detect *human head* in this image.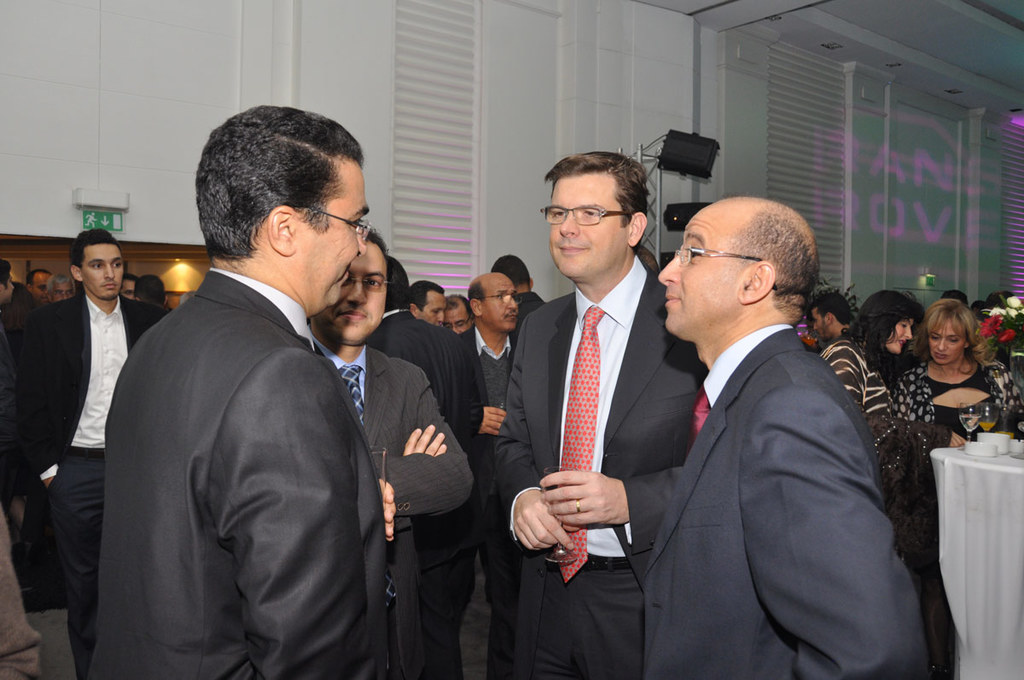
Detection: crop(858, 292, 914, 355).
